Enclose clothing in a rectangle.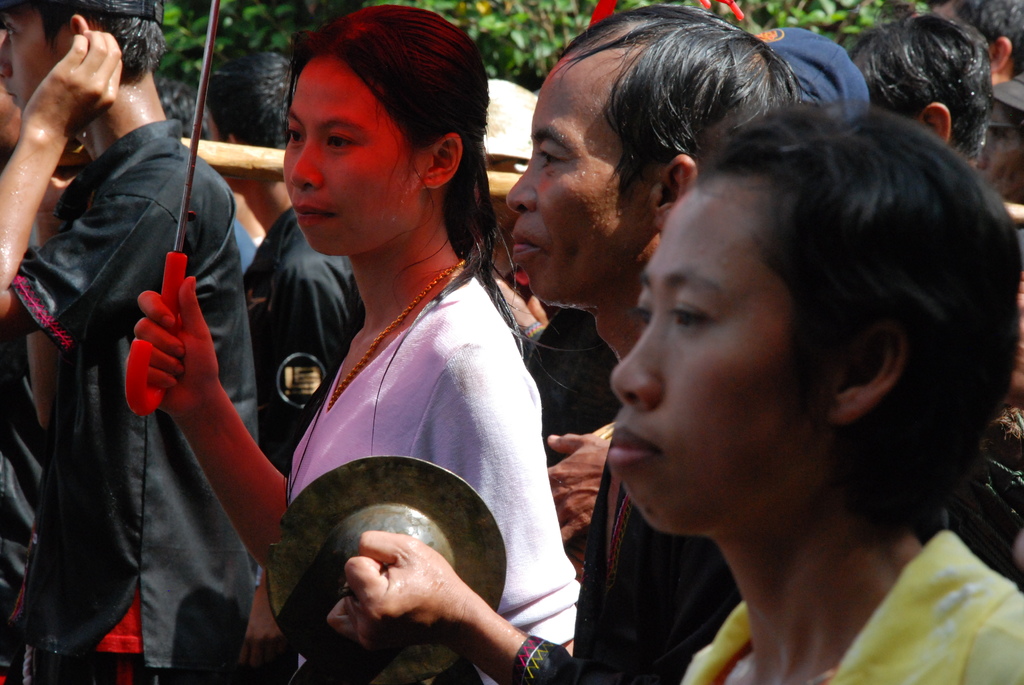
499,450,744,684.
